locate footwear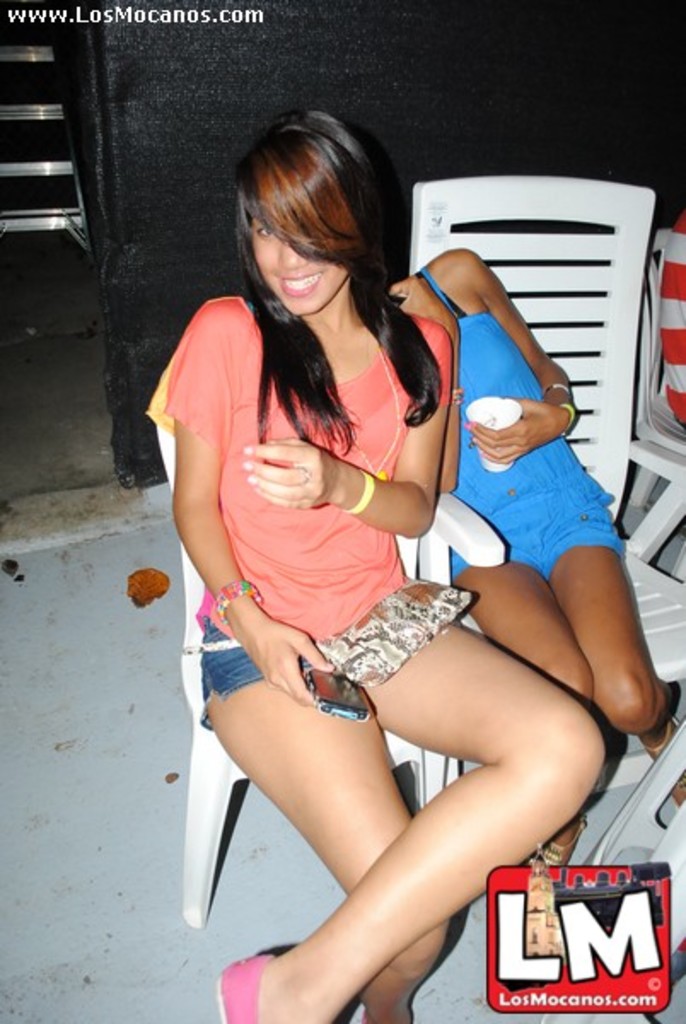
bbox(519, 817, 578, 874)
